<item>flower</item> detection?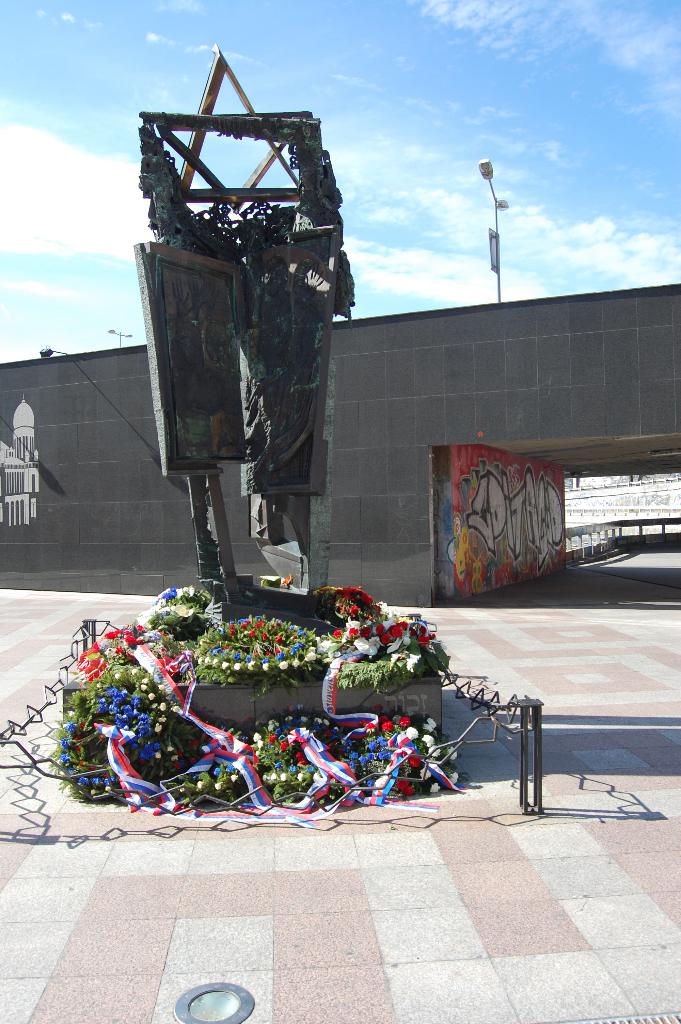
bbox=[268, 769, 279, 782]
